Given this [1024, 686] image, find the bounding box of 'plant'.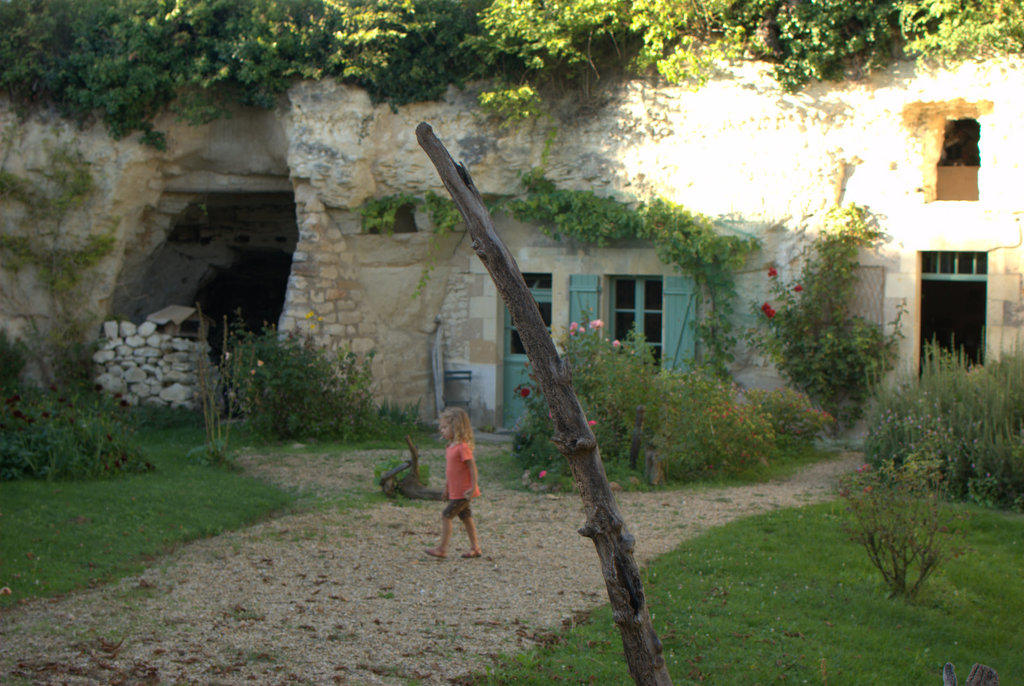
Rect(217, 326, 353, 442).
